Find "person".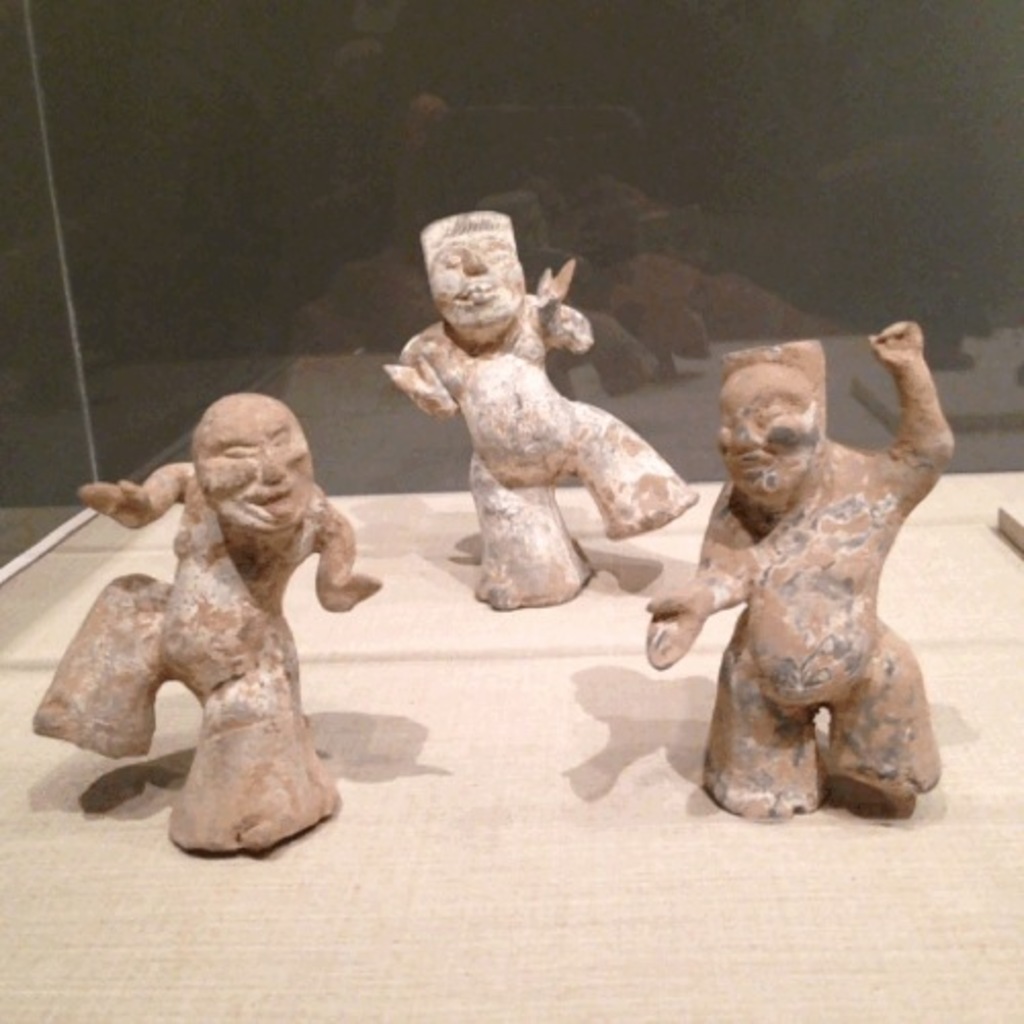
<region>383, 205, 698, 608</region>.
